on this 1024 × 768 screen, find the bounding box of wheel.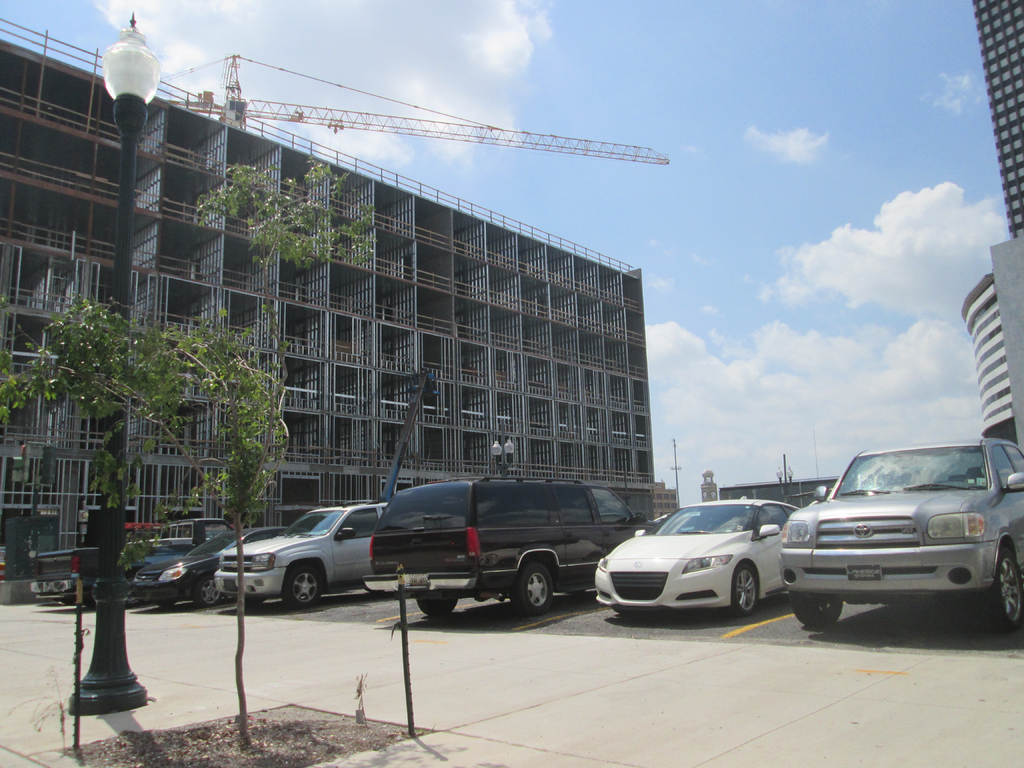
Bounding box: (x1=62, y1=596, x2=76, y2=606).
